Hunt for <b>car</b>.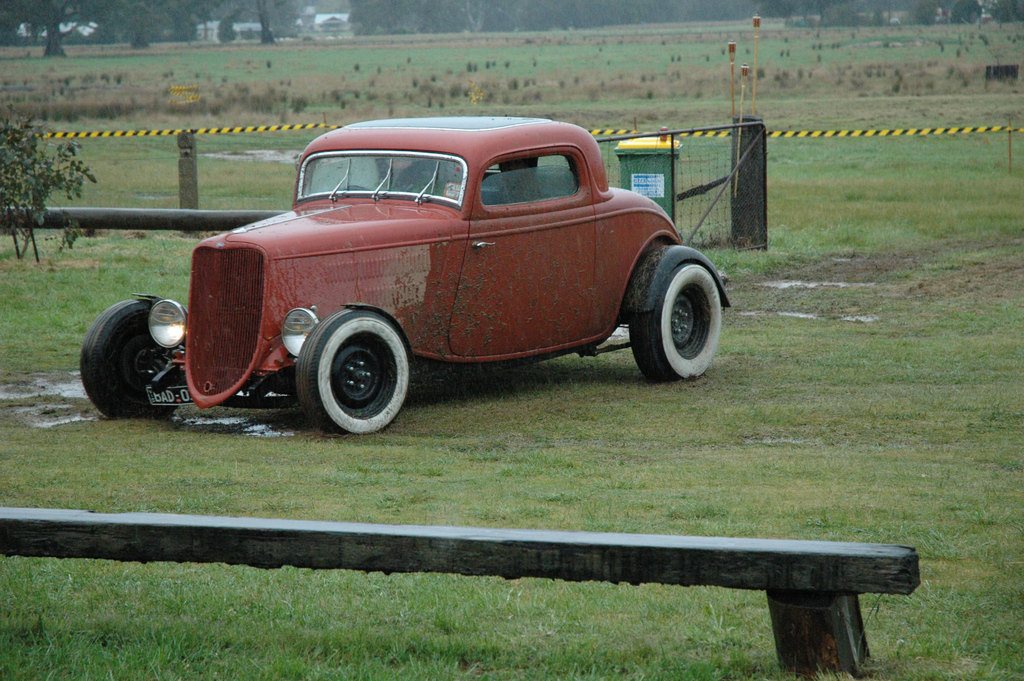
Hunted down at 78,117,732,438.
